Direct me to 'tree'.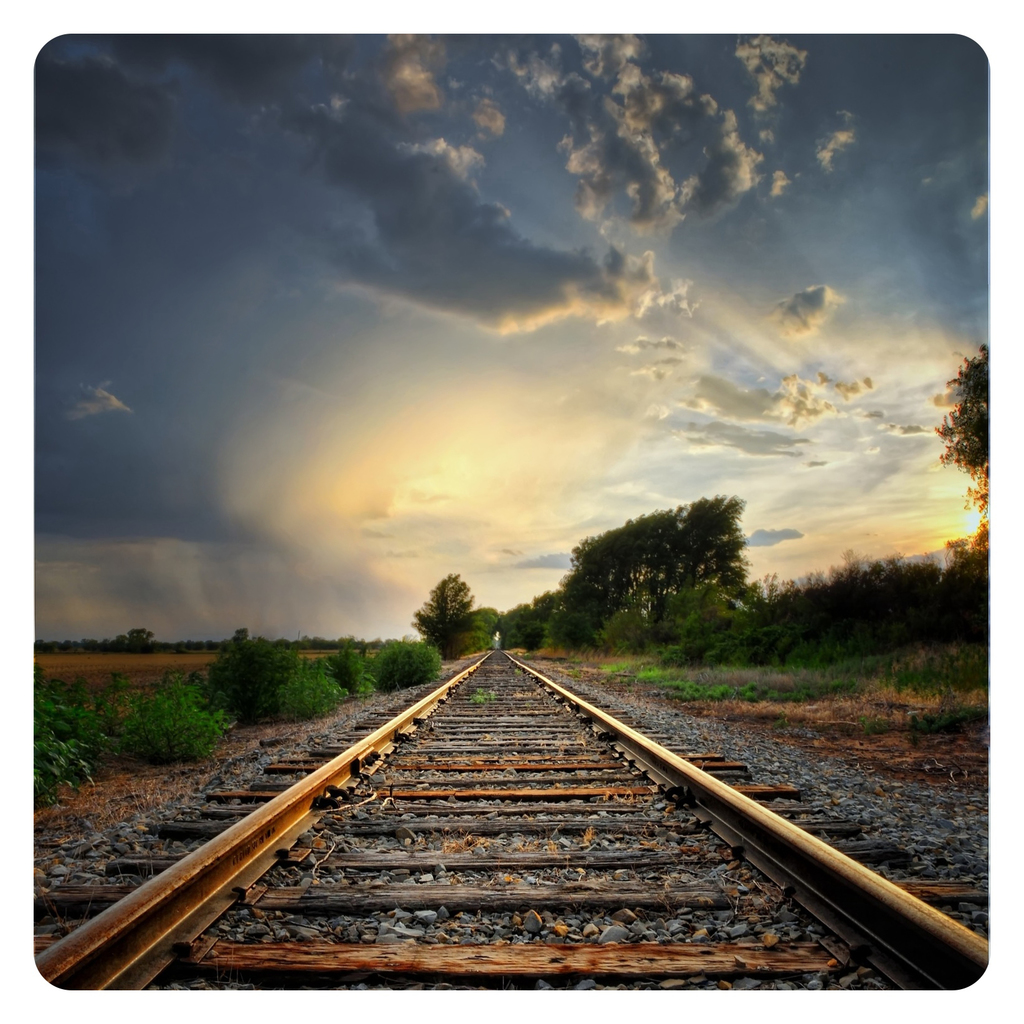
Direction: 928/330/1001/530.
